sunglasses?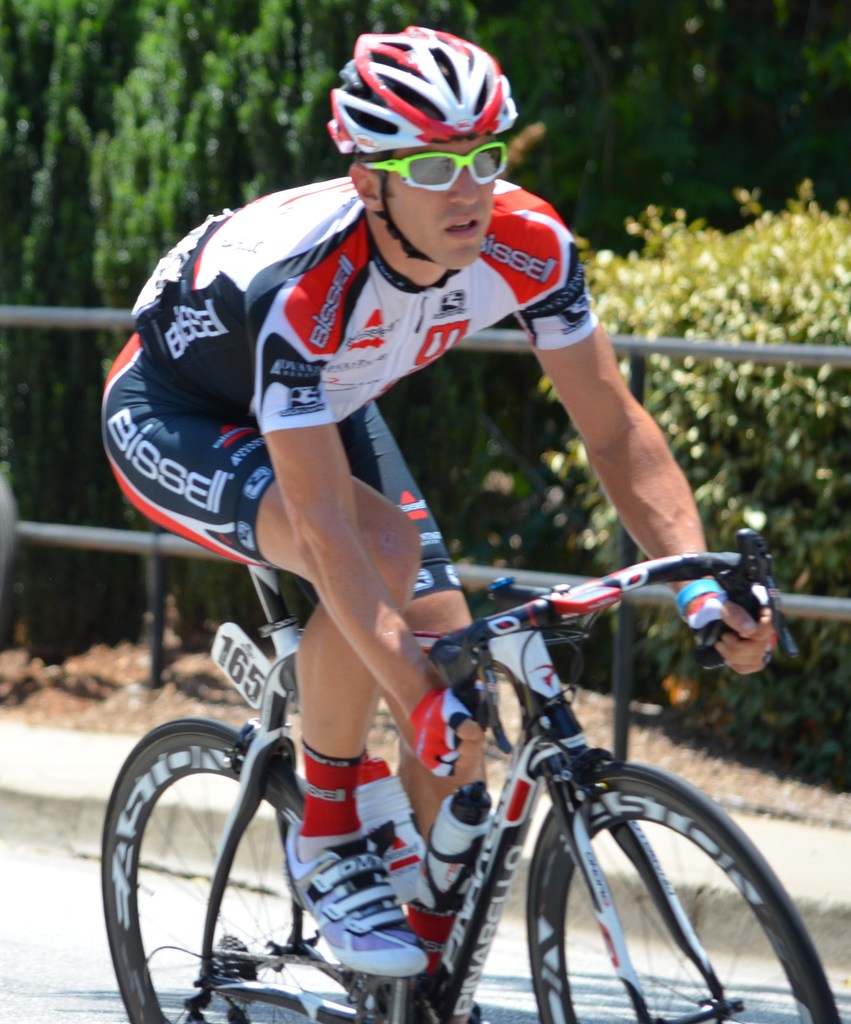
(351, 141, 505, 190)
